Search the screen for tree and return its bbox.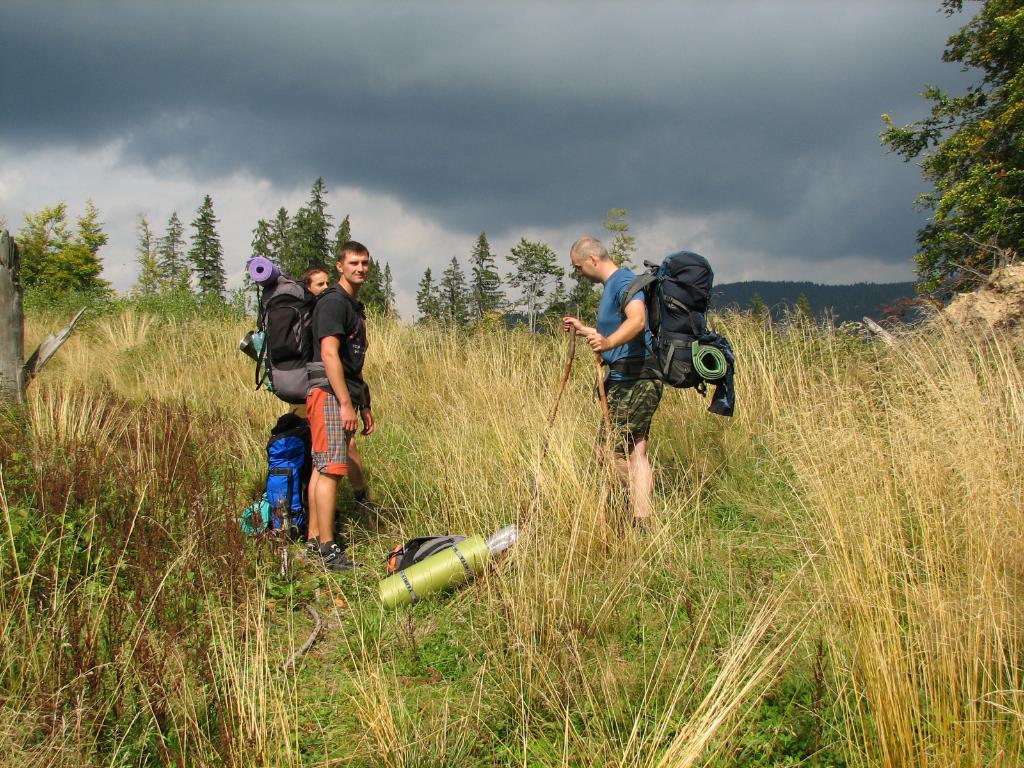
Found: box(408, 268, 440, 331).
